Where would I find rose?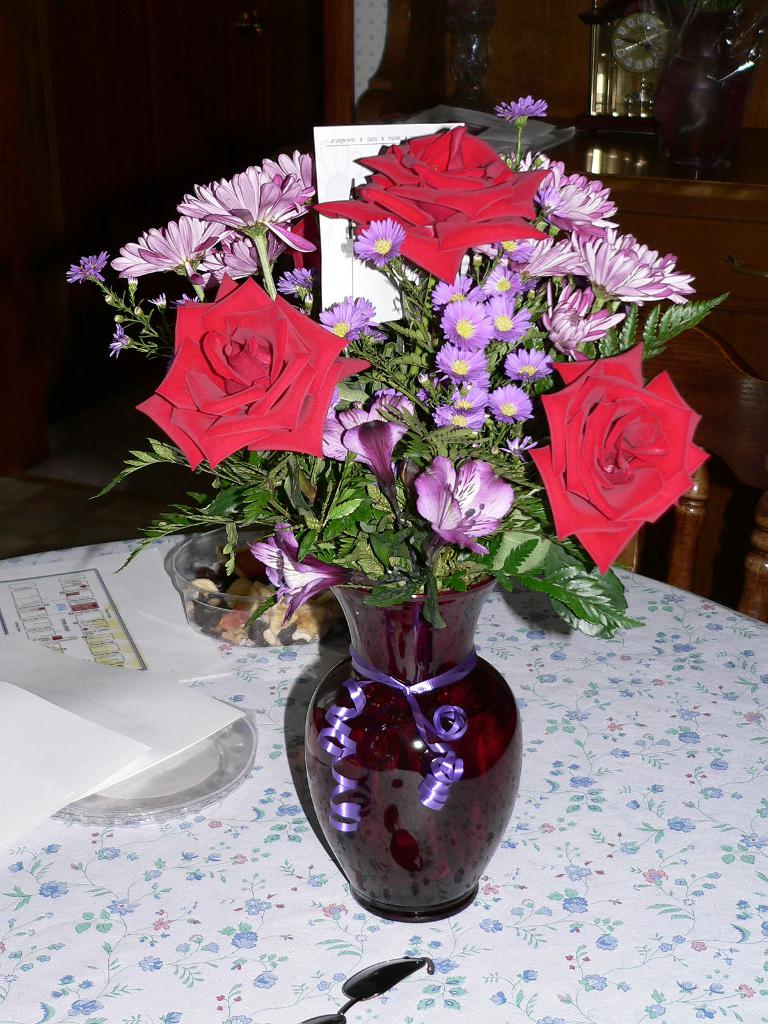
At <bbox>527, 339, 709, 573</bbox>.
